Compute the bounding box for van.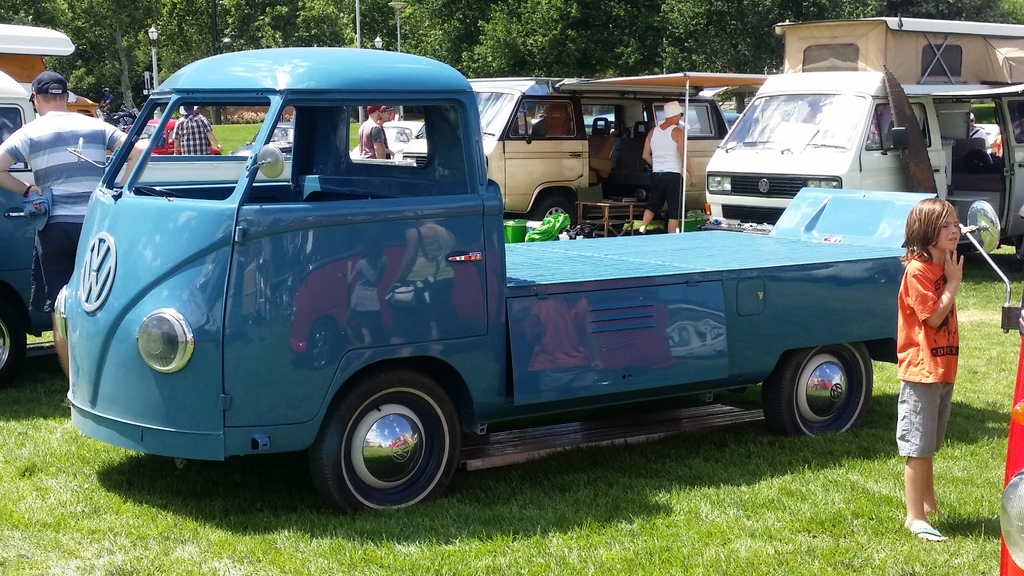
<box>50,44,941,517</box>.
